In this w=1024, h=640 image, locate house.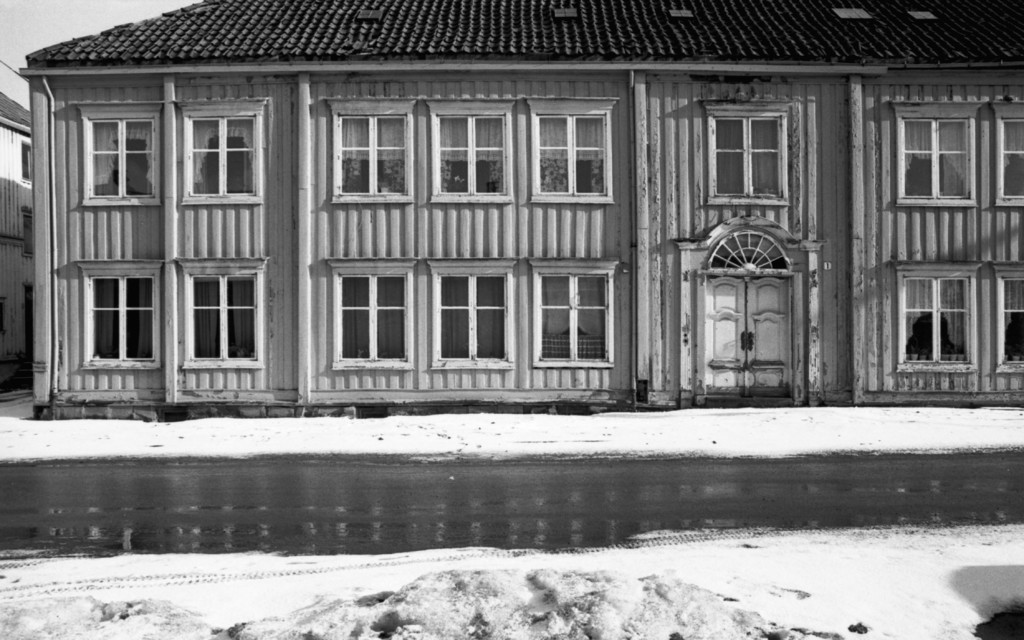
Bounding box: [left=18, top=20, right=928, bottom=451].
